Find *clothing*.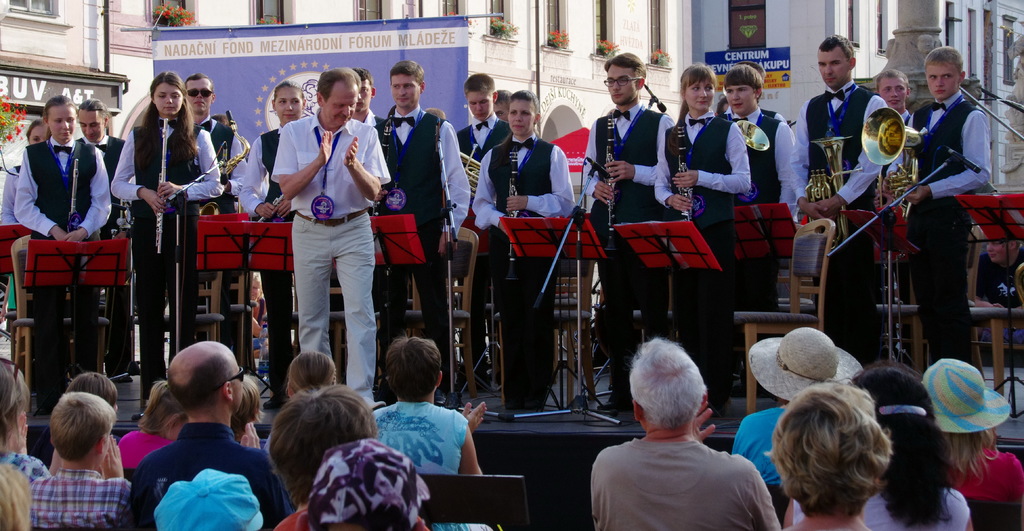
(271, 507, 304, 530).
